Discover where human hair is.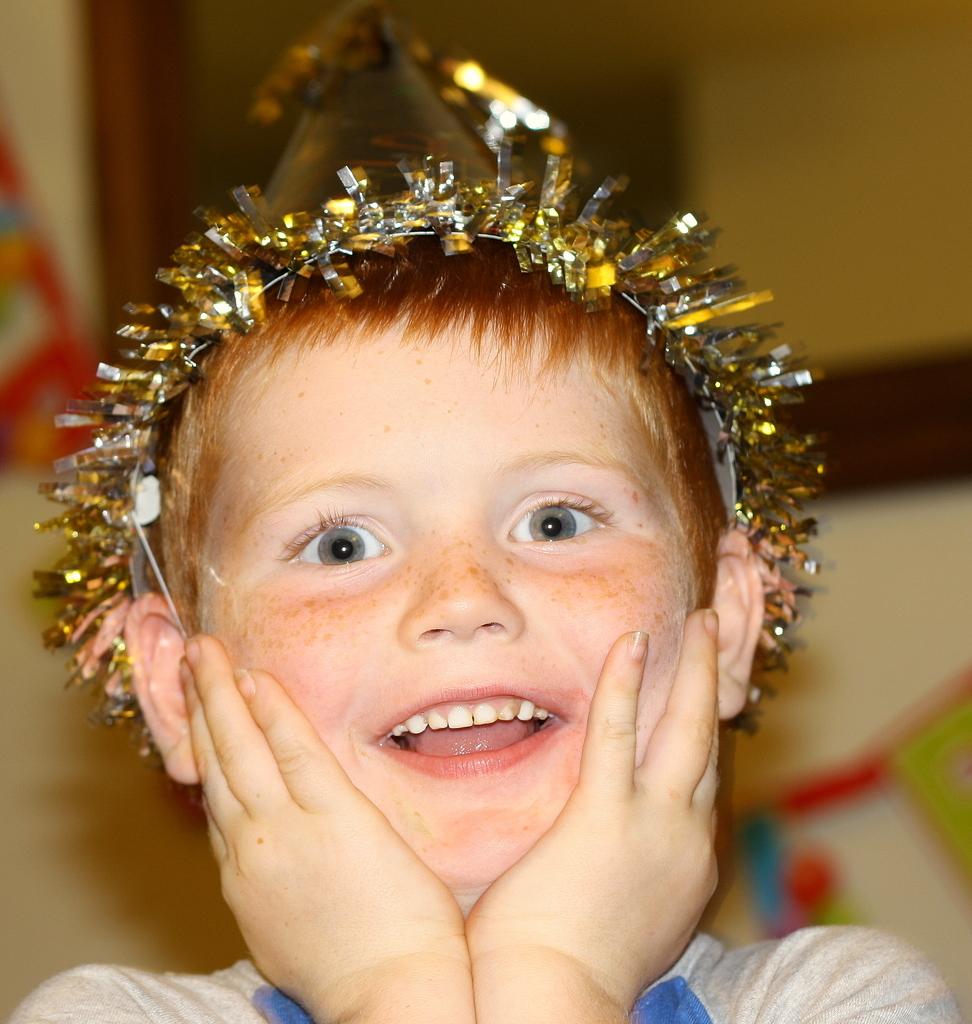
Discovered at 129, 232, 744, 638.
